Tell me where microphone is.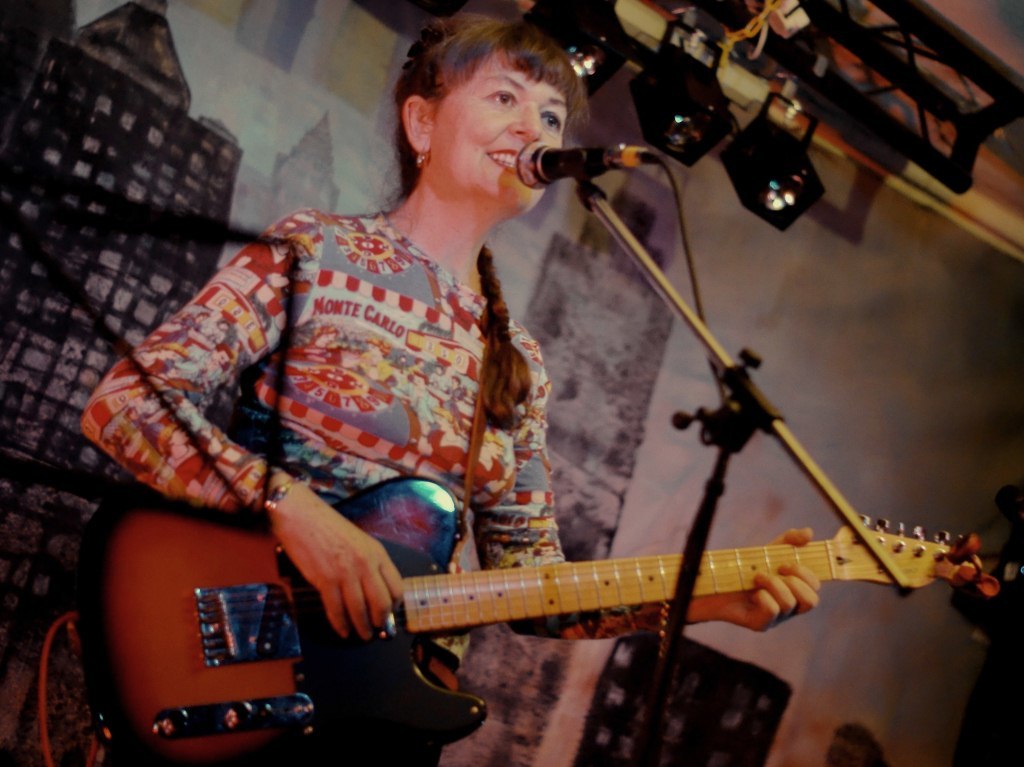
microphone is at x1=509 y1=128 x2=635 y2=193.
